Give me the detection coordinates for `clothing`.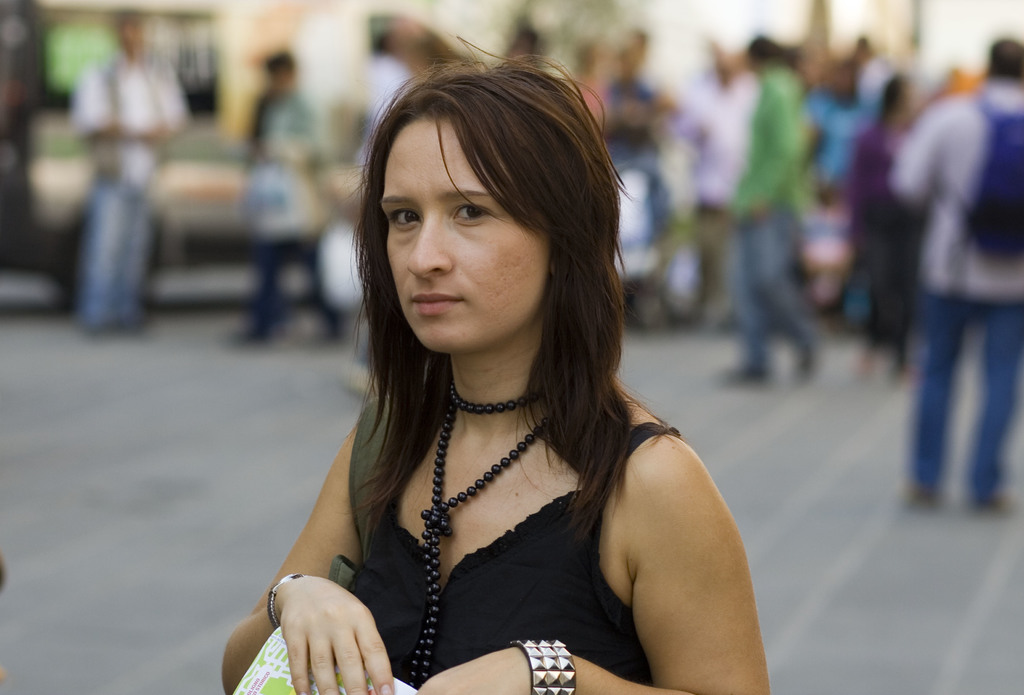
bbox=[69, 54, 180, 328].
